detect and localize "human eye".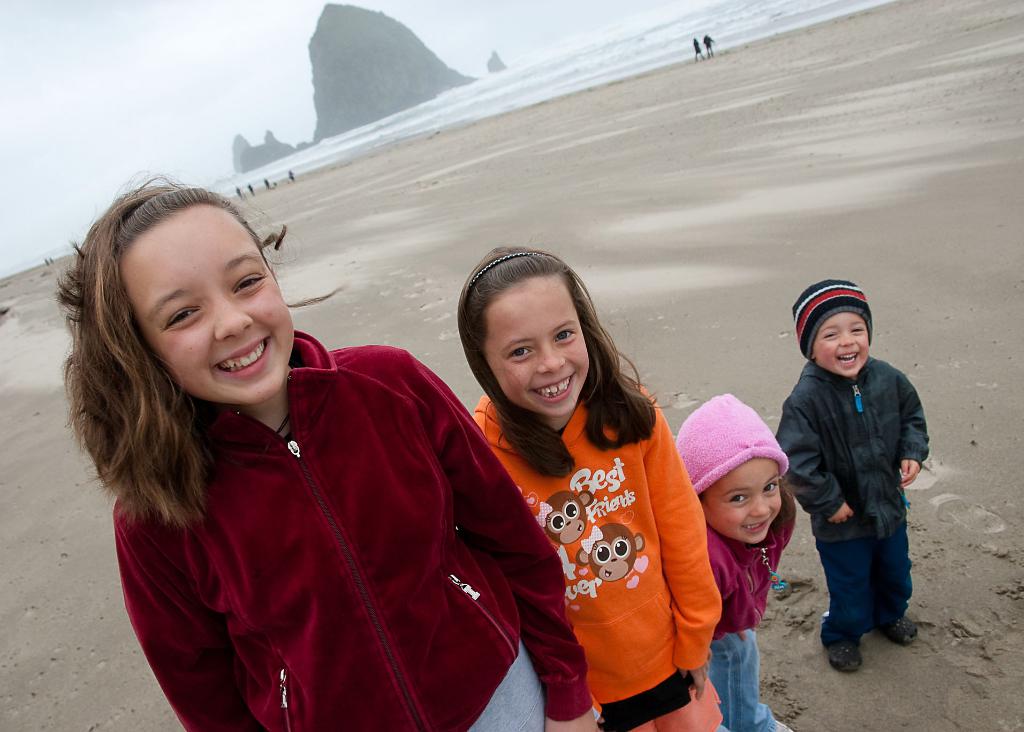
Localized at bbox=(160, 311, 199, 332).
